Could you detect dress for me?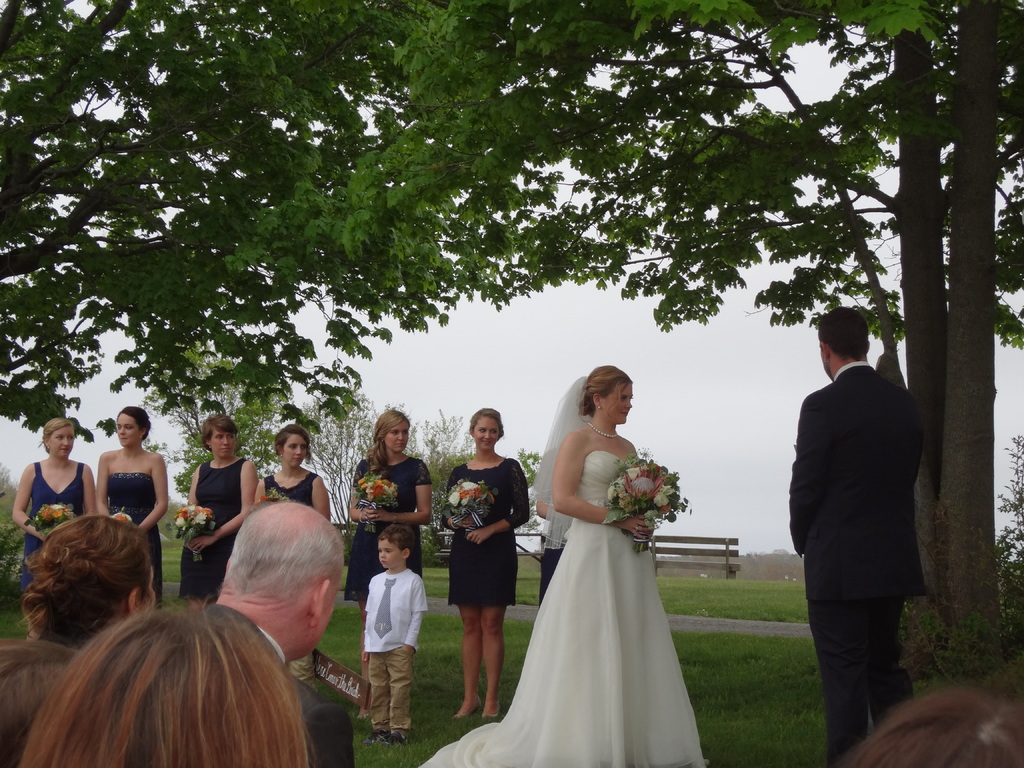
Detection result: {"left": 344, "top": 452, "right": 431, "bottom": 604}.
